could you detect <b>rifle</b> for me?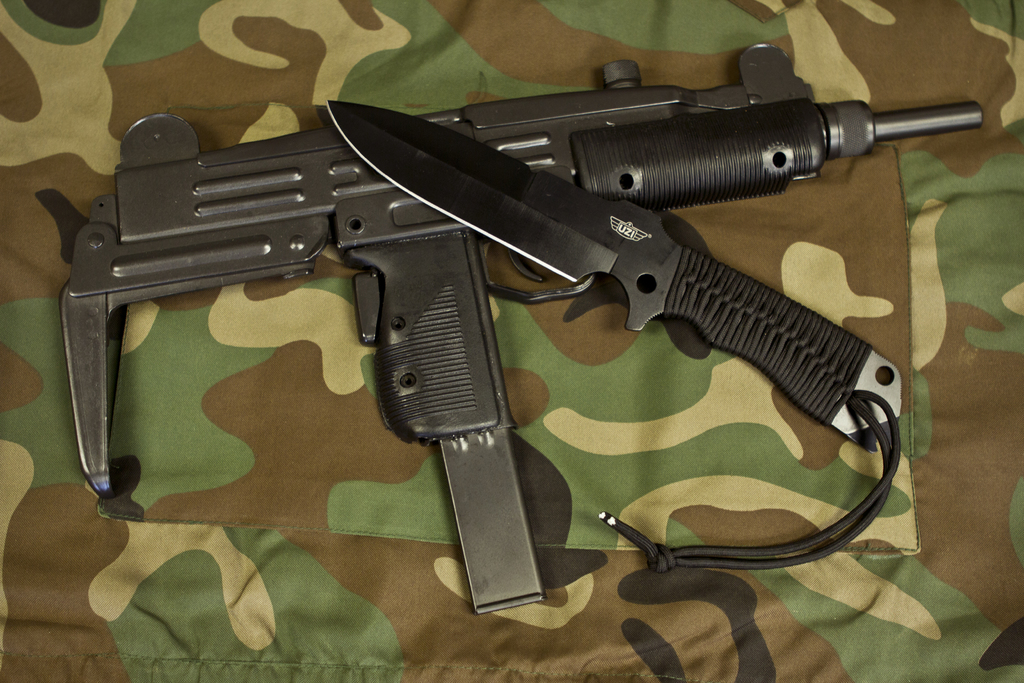
Detection result: <region>31, 40, 986, 620</region>.
